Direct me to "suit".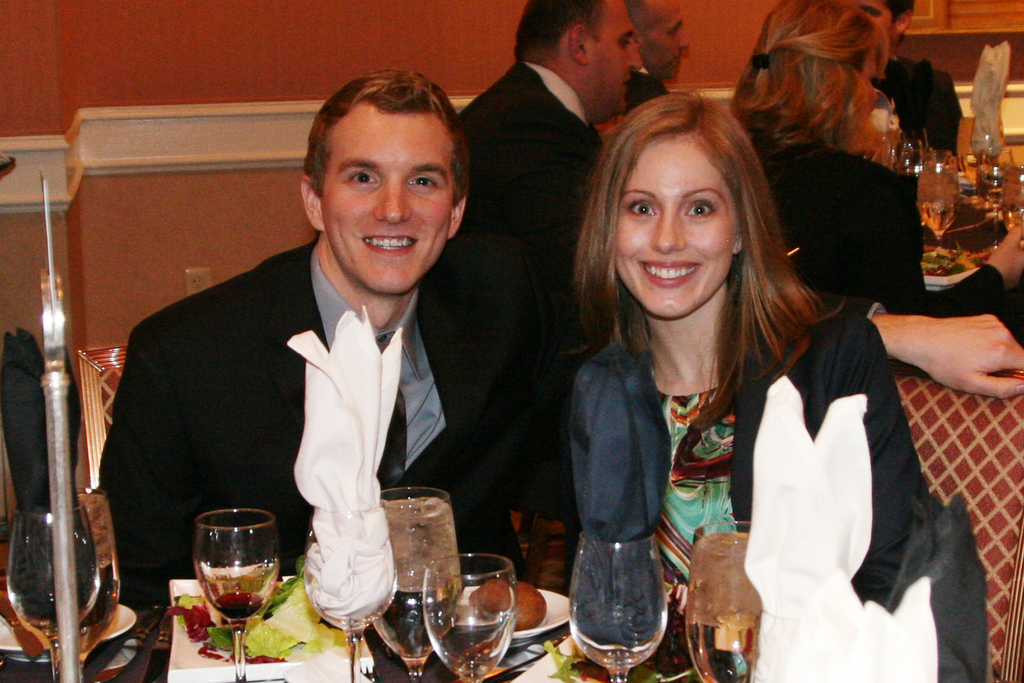
Direction: 755,142,1007,365.
